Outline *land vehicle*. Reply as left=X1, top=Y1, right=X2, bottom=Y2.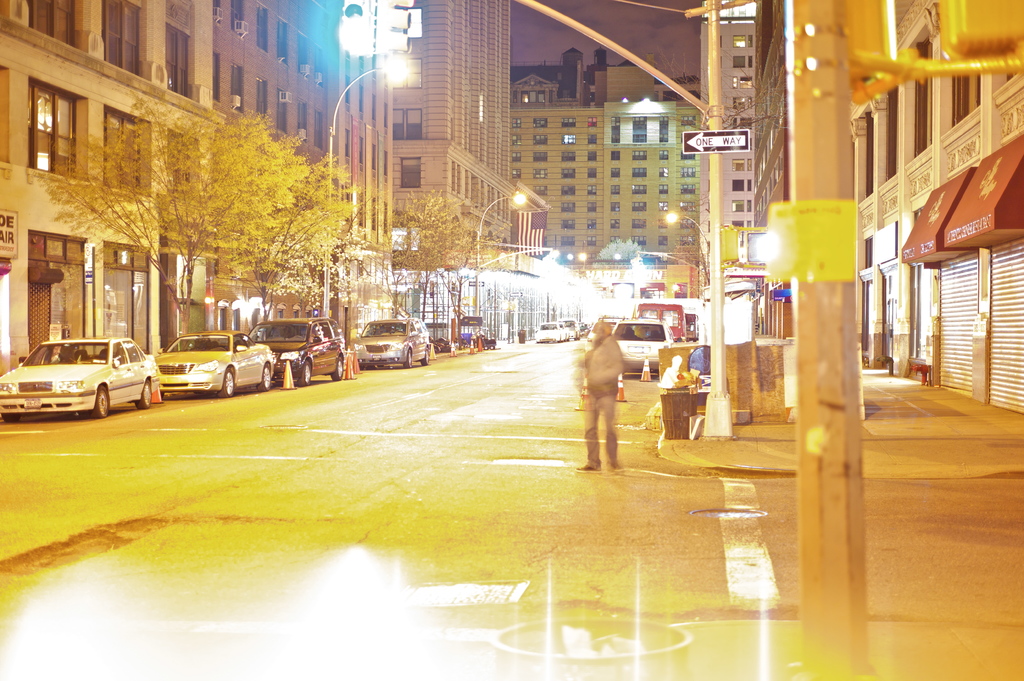
left=348, top=317, right=431, bottom=368.
